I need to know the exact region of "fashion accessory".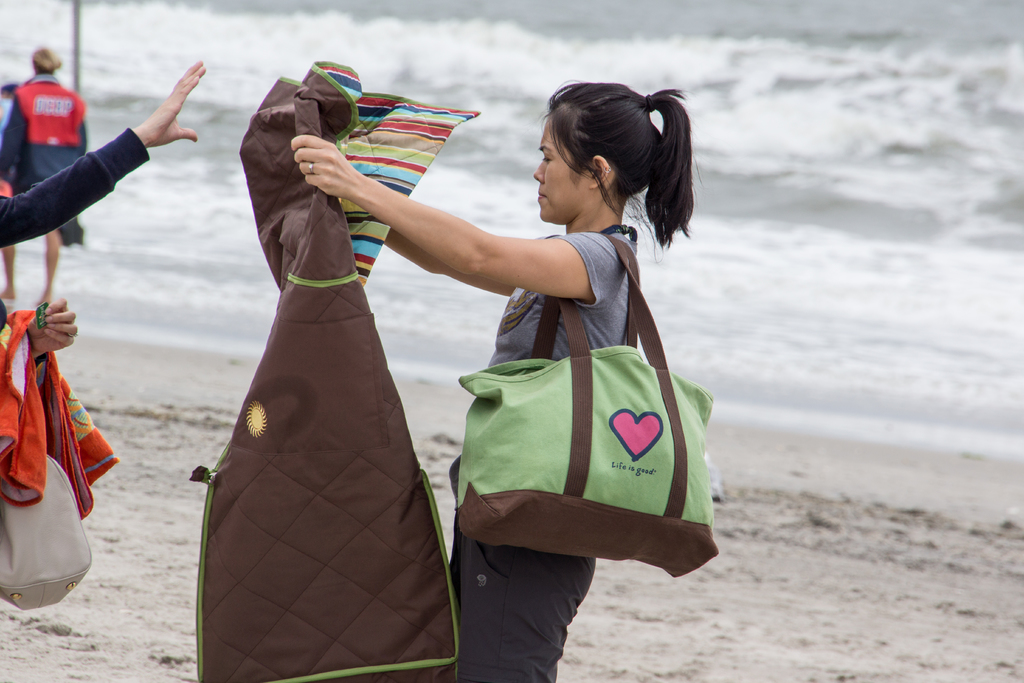
Region: box=[68, 332, 79, 336].
